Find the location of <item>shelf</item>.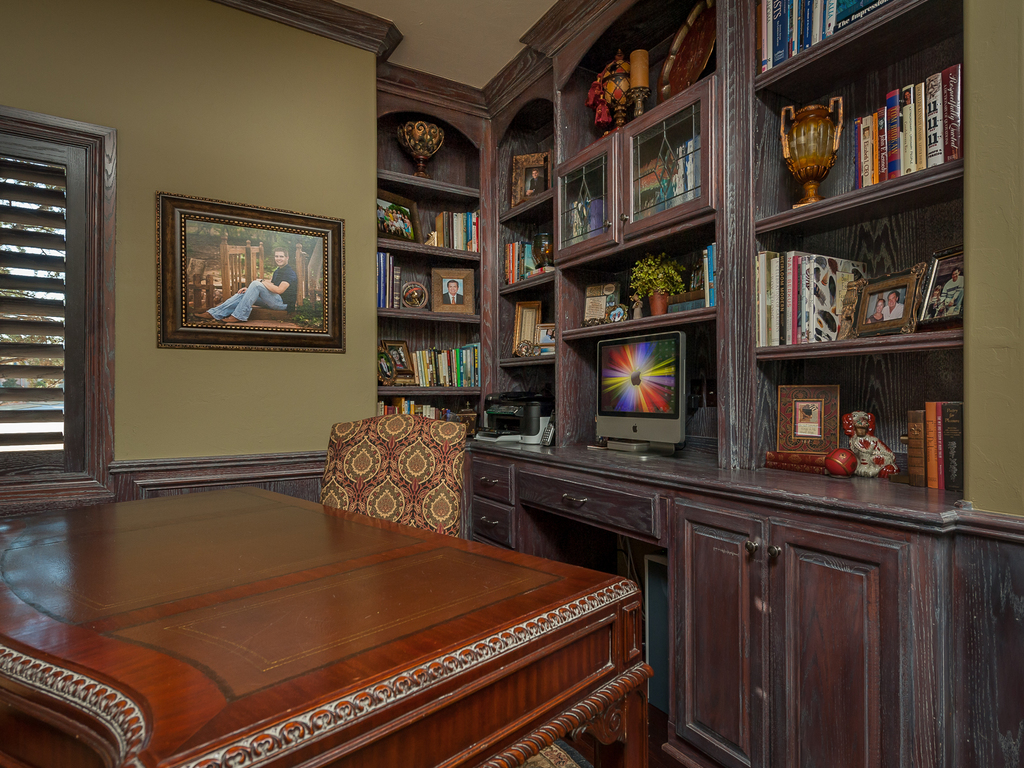
Location: BBox(379, 306, 488, 399).
